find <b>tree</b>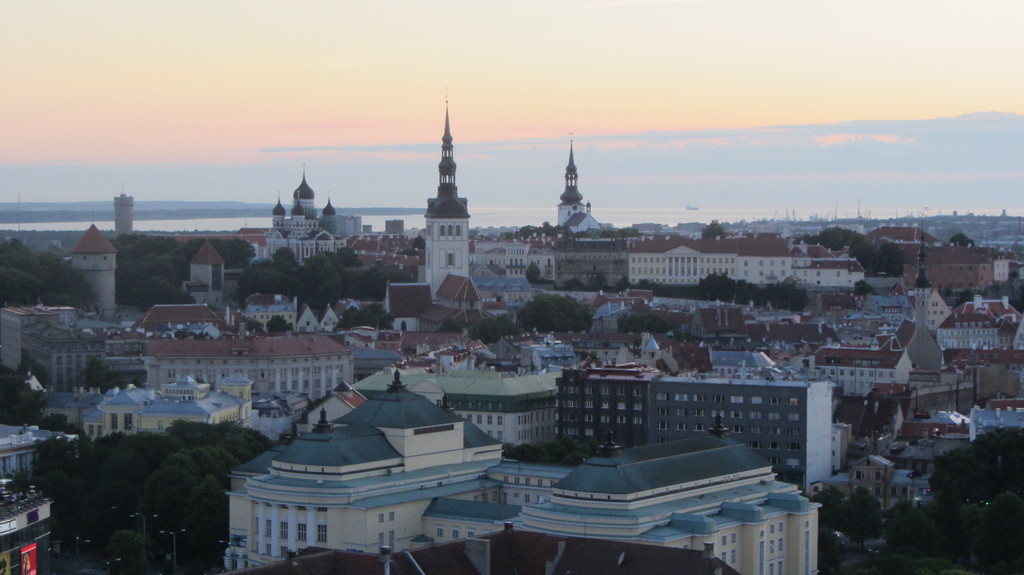
{"x1": 171, "y1": 330, "x2": 216, "y2": 341}
